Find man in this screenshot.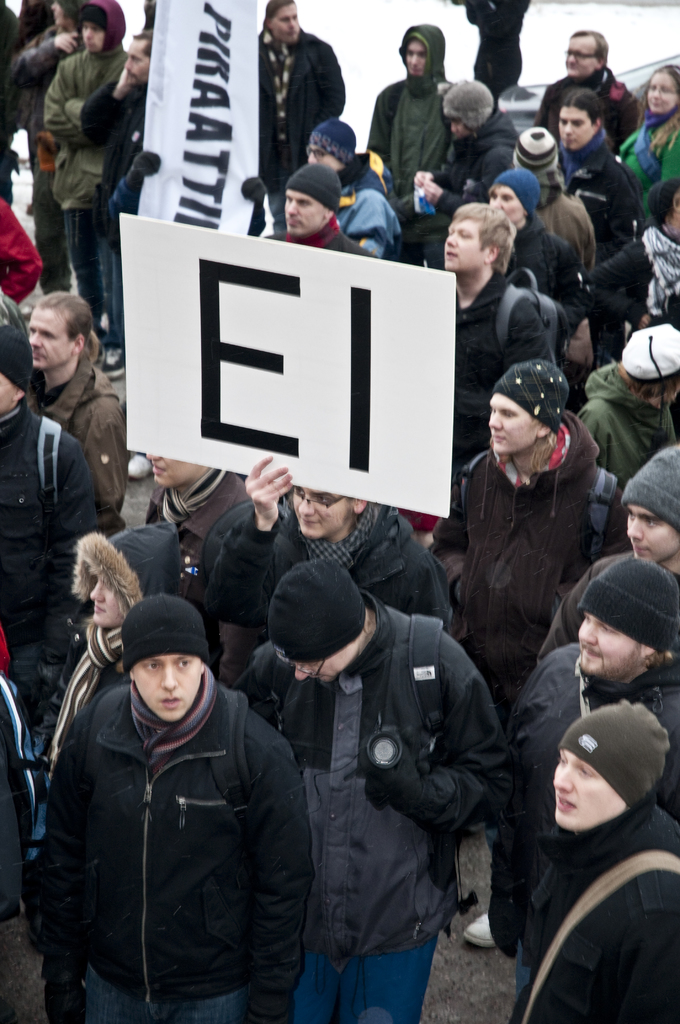
The bounding box for man is bbox(445, 204, 557, 477).
